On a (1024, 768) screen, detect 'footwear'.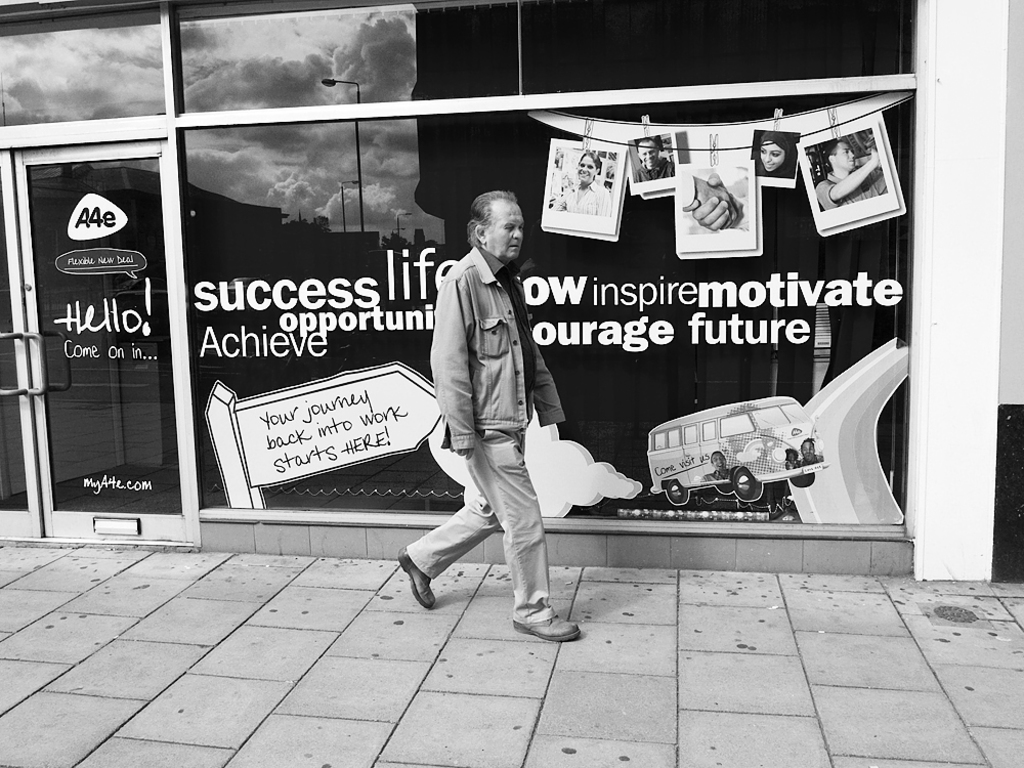
bbox=(512, 610, 580, 641).
